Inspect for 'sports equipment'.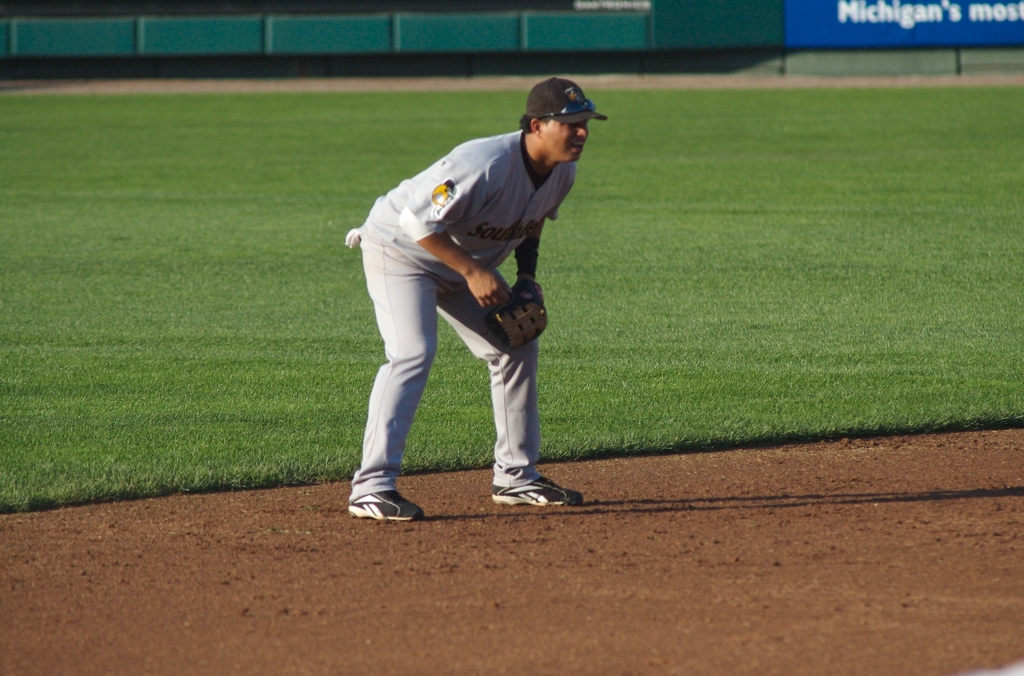
Inspection: BBox(489, 282, 547, 352).
